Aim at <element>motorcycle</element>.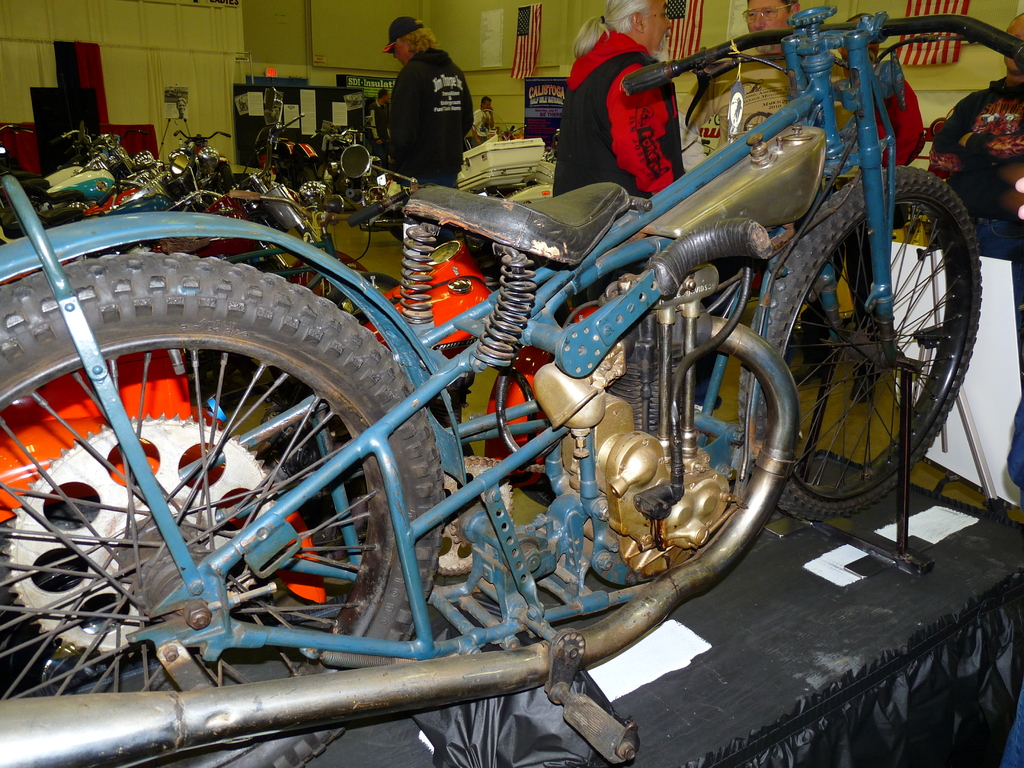
Aimed at select_region(91, 159, 228, 211).
